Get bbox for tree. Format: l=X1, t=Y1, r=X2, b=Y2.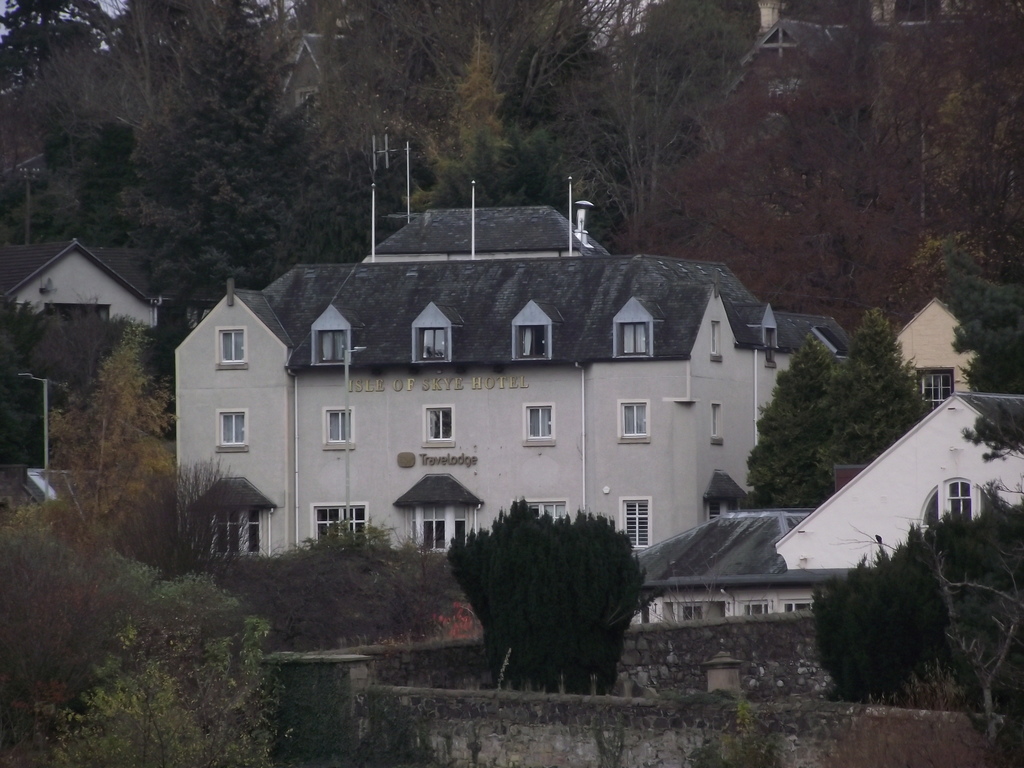
l=0, t=287, r=120, b=466.
